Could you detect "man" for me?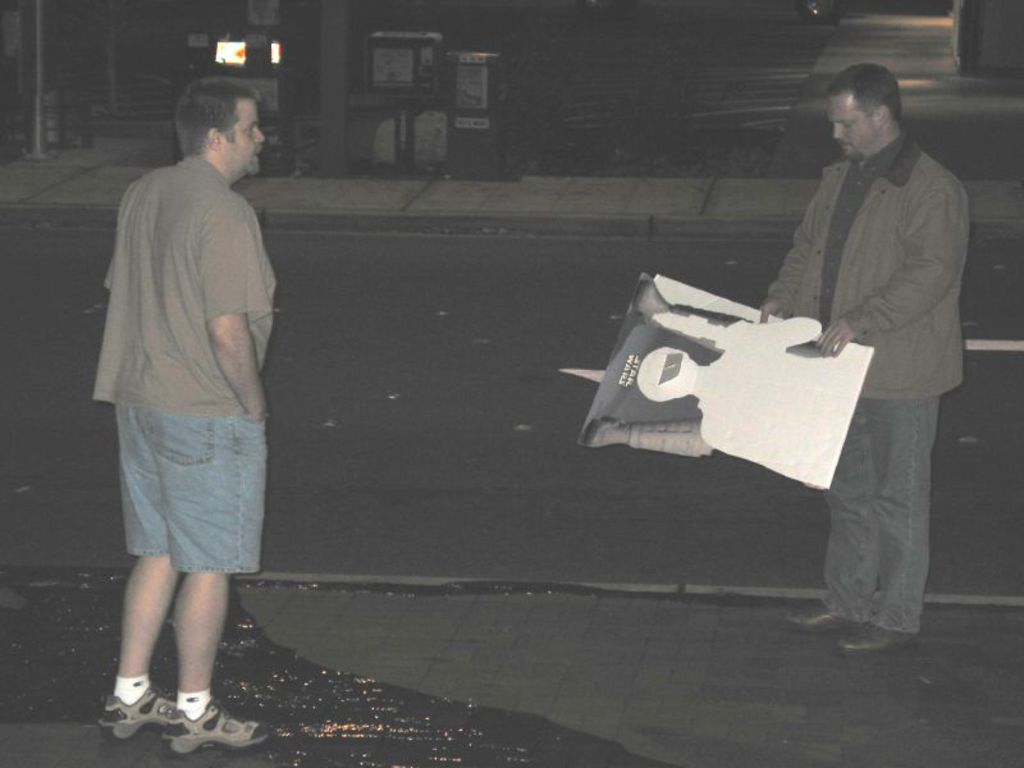
Detection result: crop(99, 83, 278, 755).
